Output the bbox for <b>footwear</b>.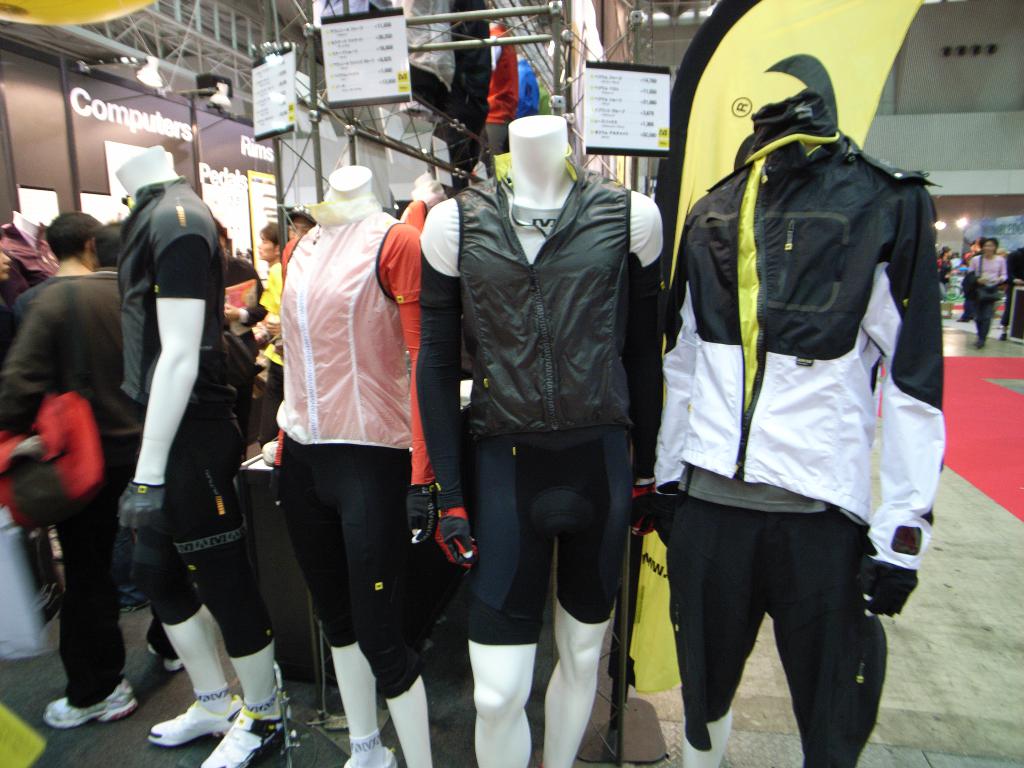
locate(200, 703, 289, 767).
